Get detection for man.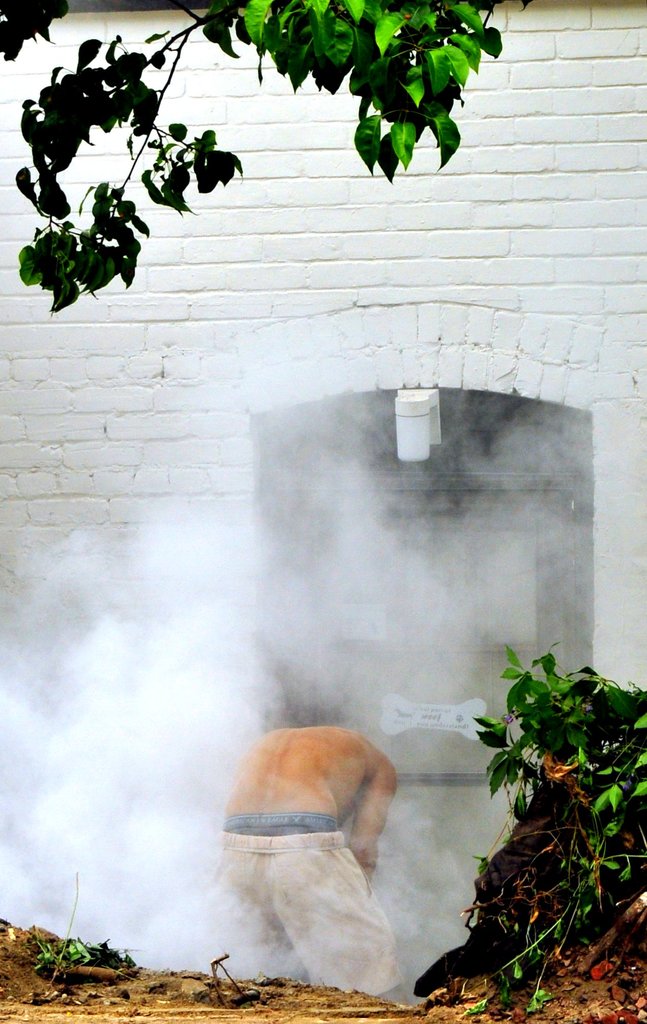
Detection: l=211, t=723, r=407, b=1003.
